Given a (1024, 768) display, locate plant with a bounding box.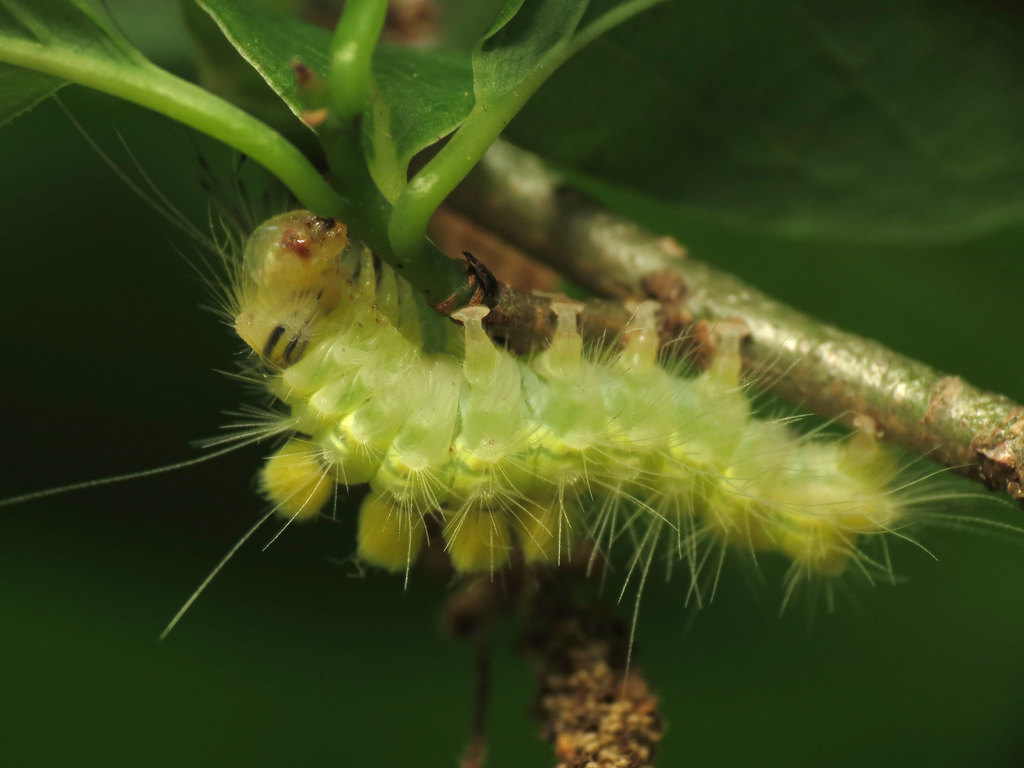
Located: [left=0, top=0, right=660, bottom=303].
